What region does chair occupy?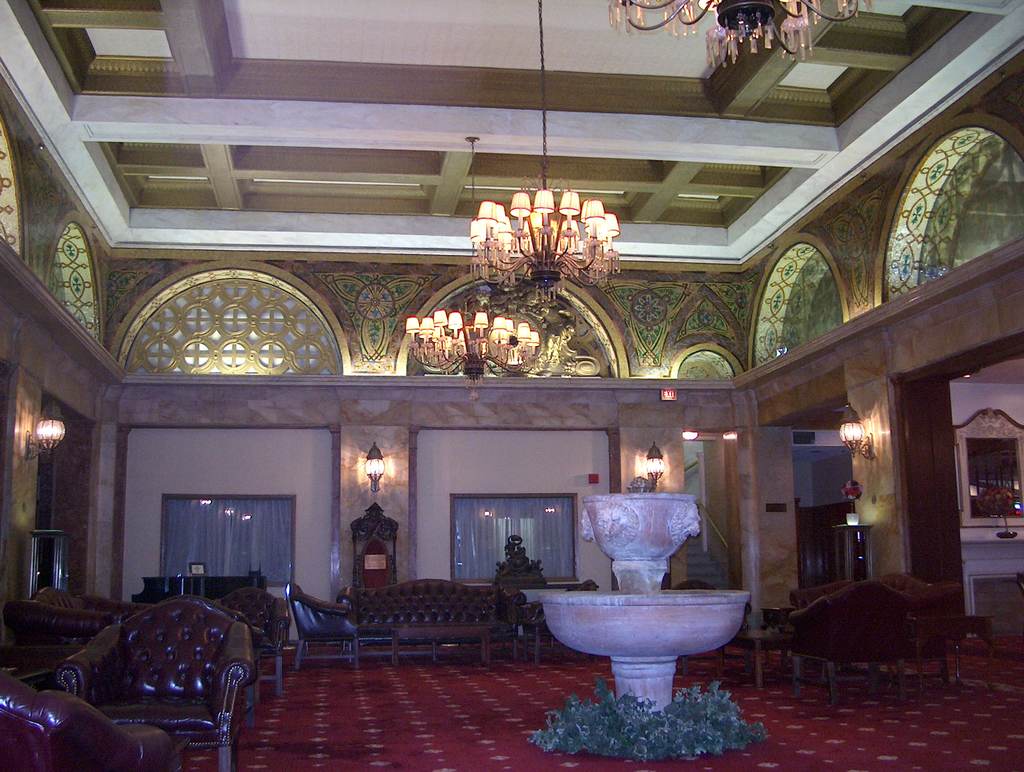
x1=679 y1=579 x2=757 y2=674.
